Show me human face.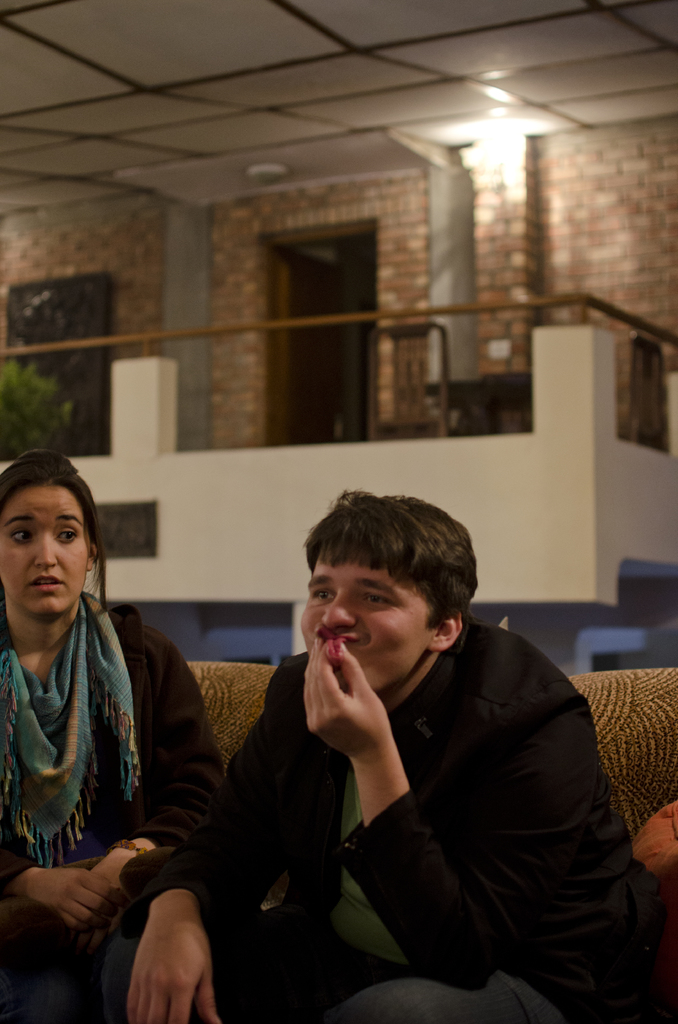
human face is here: box=[302, 550, 431, 690].
